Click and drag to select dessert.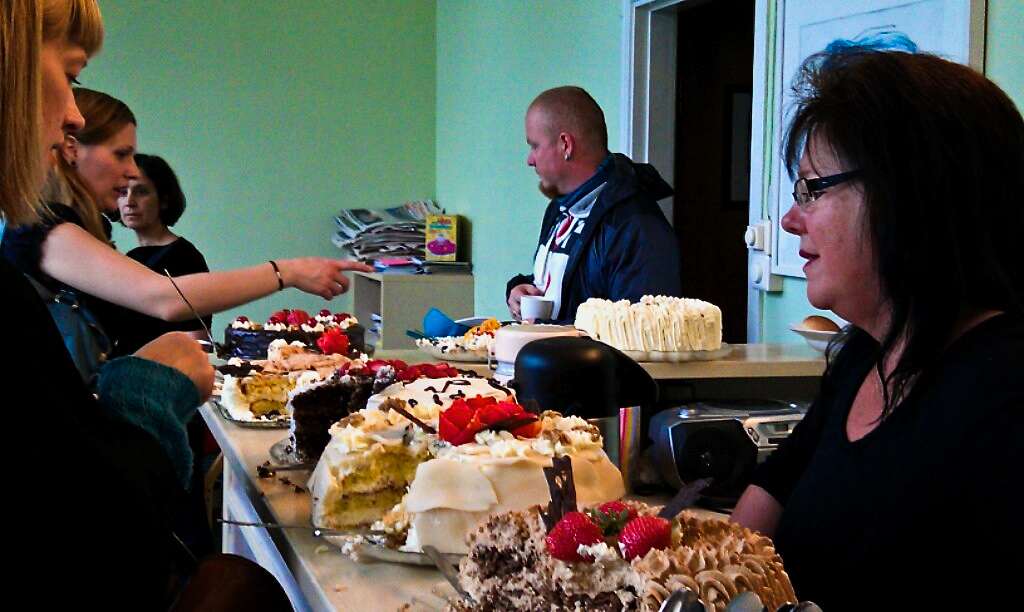
Selection: box=[287, 351, 496, 465].
